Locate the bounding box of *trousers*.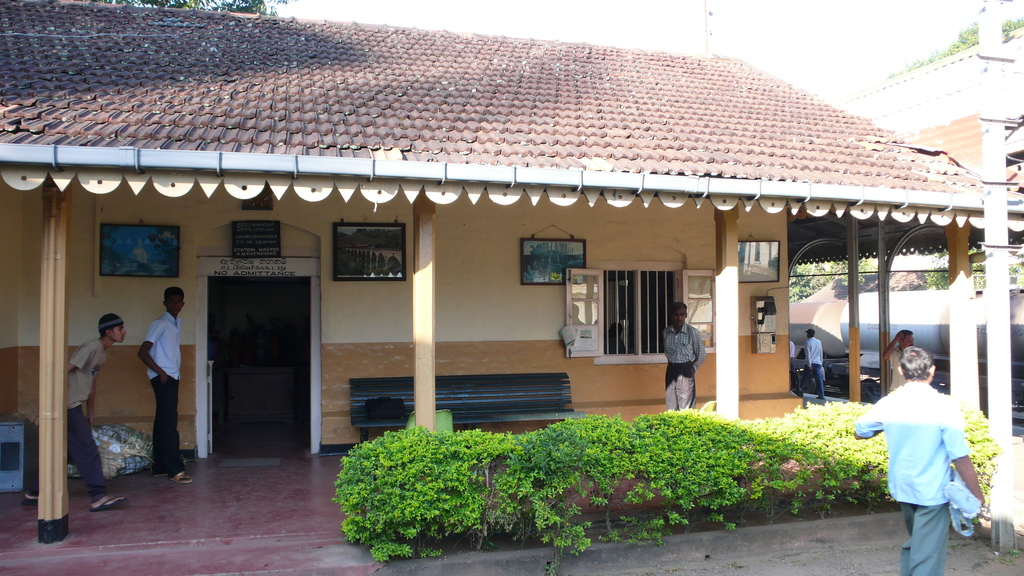
Bounding box: pyautogui.locateOnScreen(800, 362, 825, 399).
